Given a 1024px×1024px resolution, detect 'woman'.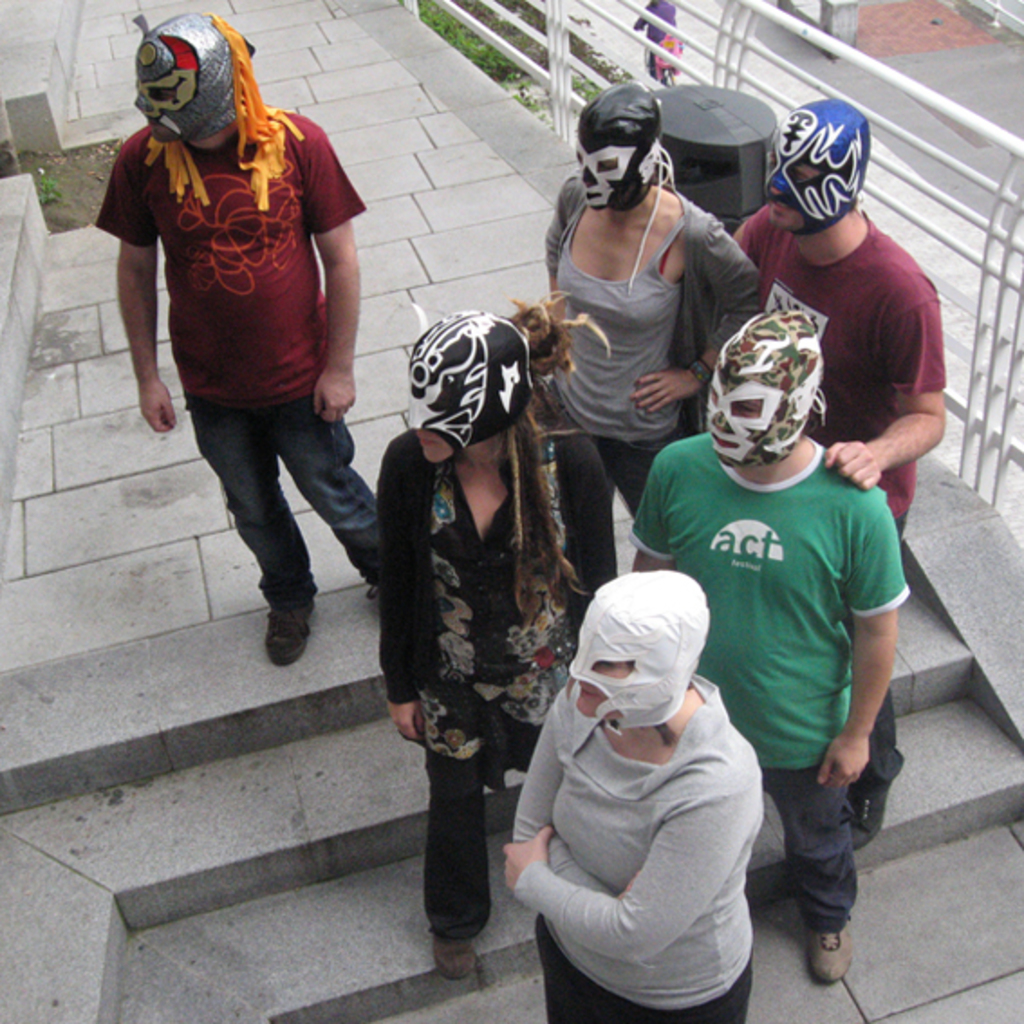
372, 285, 605, 961.
